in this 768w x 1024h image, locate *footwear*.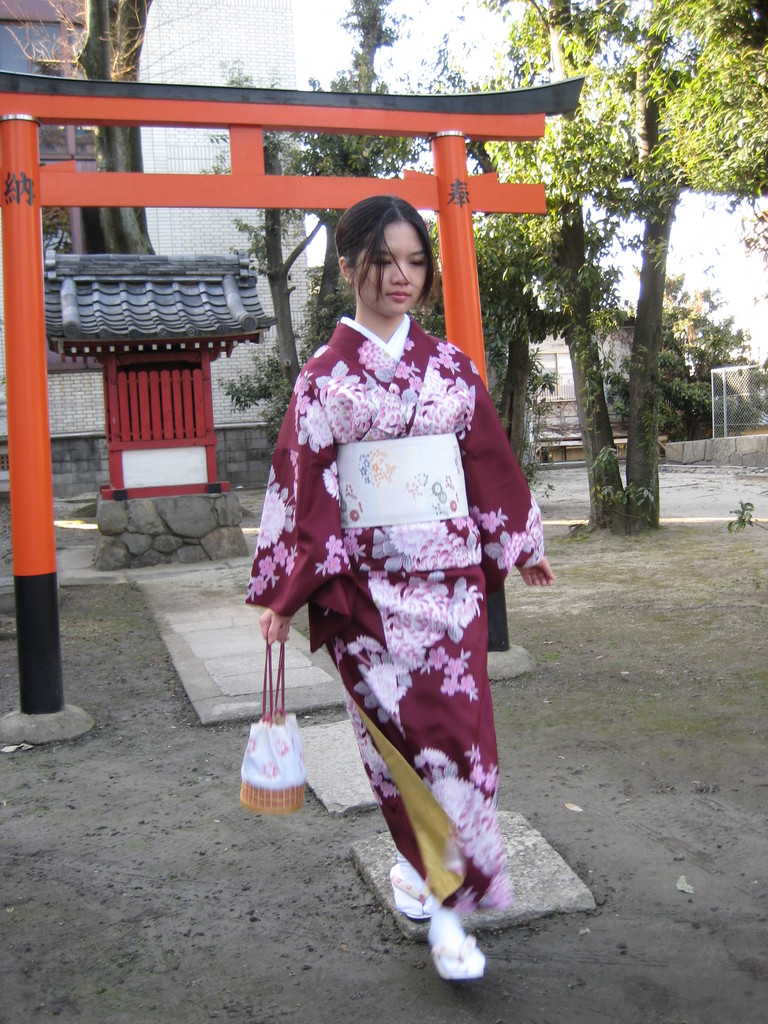
Bounding box: x1=420 y1=901 x2=493 y2=989.
